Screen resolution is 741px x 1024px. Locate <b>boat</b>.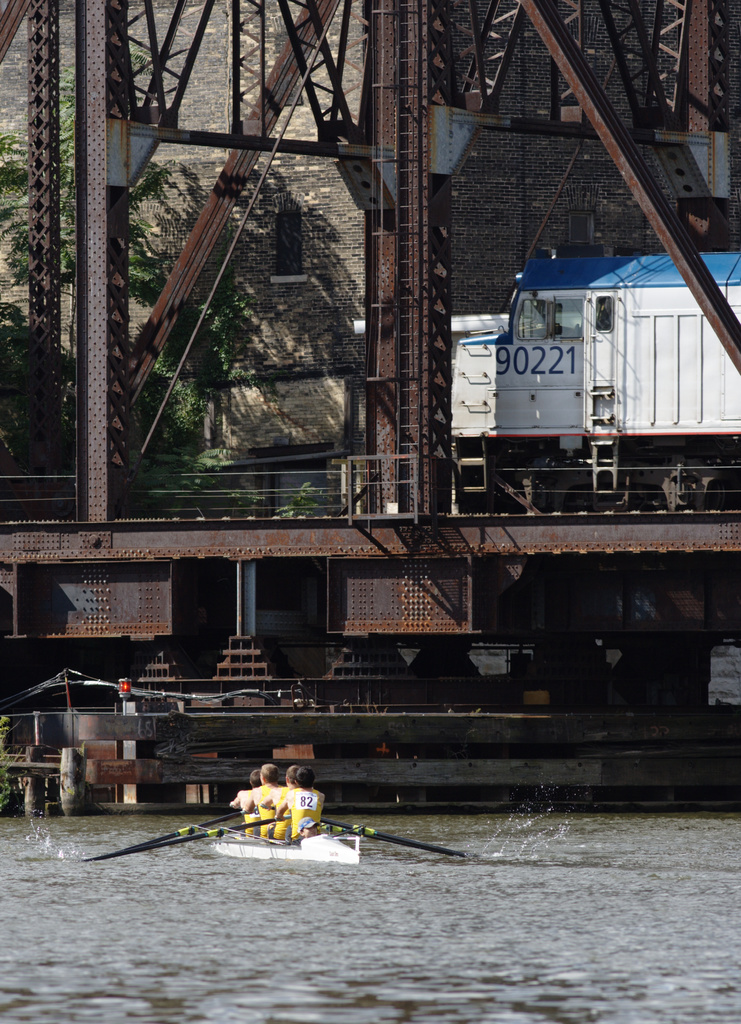
<bbox>209, 823, 355, 863</bbox>.
